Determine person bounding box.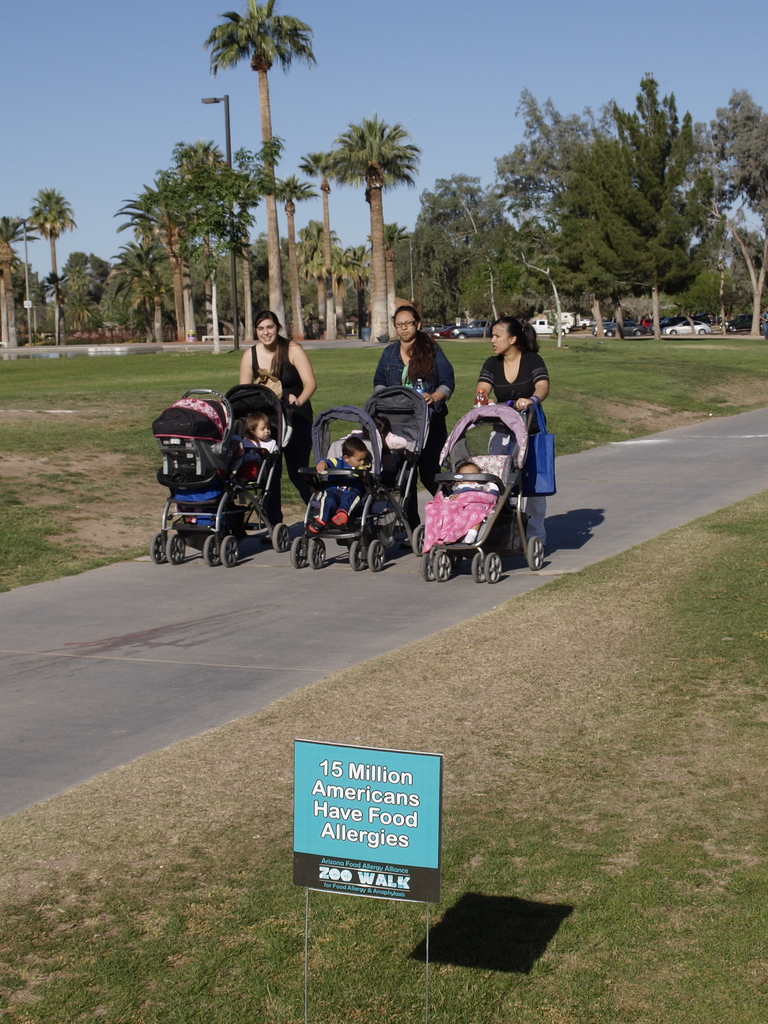
Determined: 314:435:370:528.
